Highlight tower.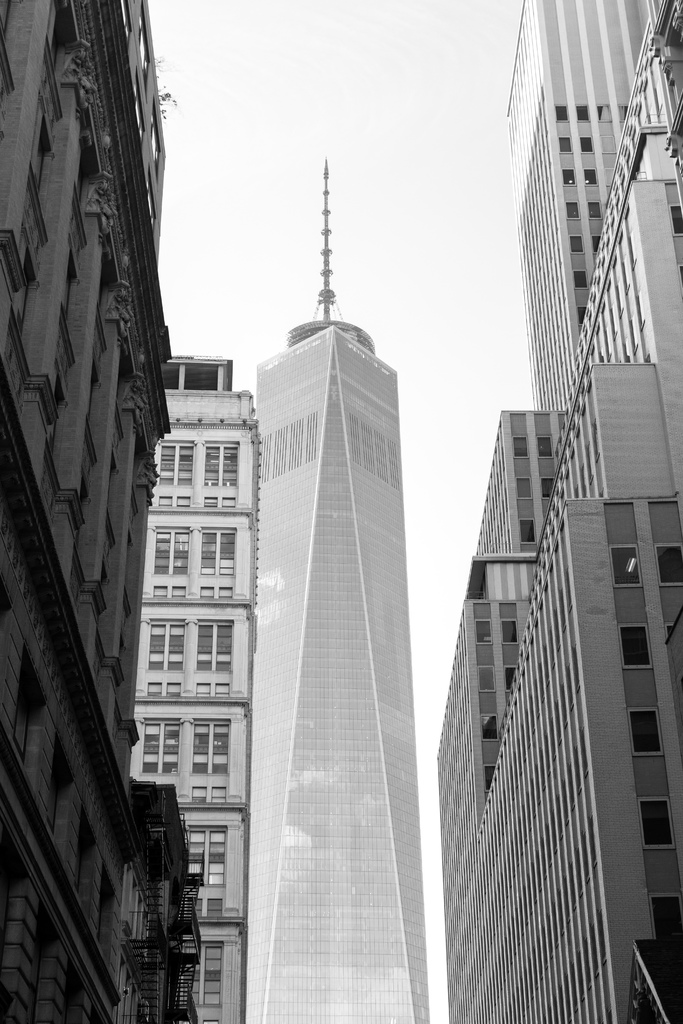
Highlighted region: bbox=[242, 163, 430, 1023].
